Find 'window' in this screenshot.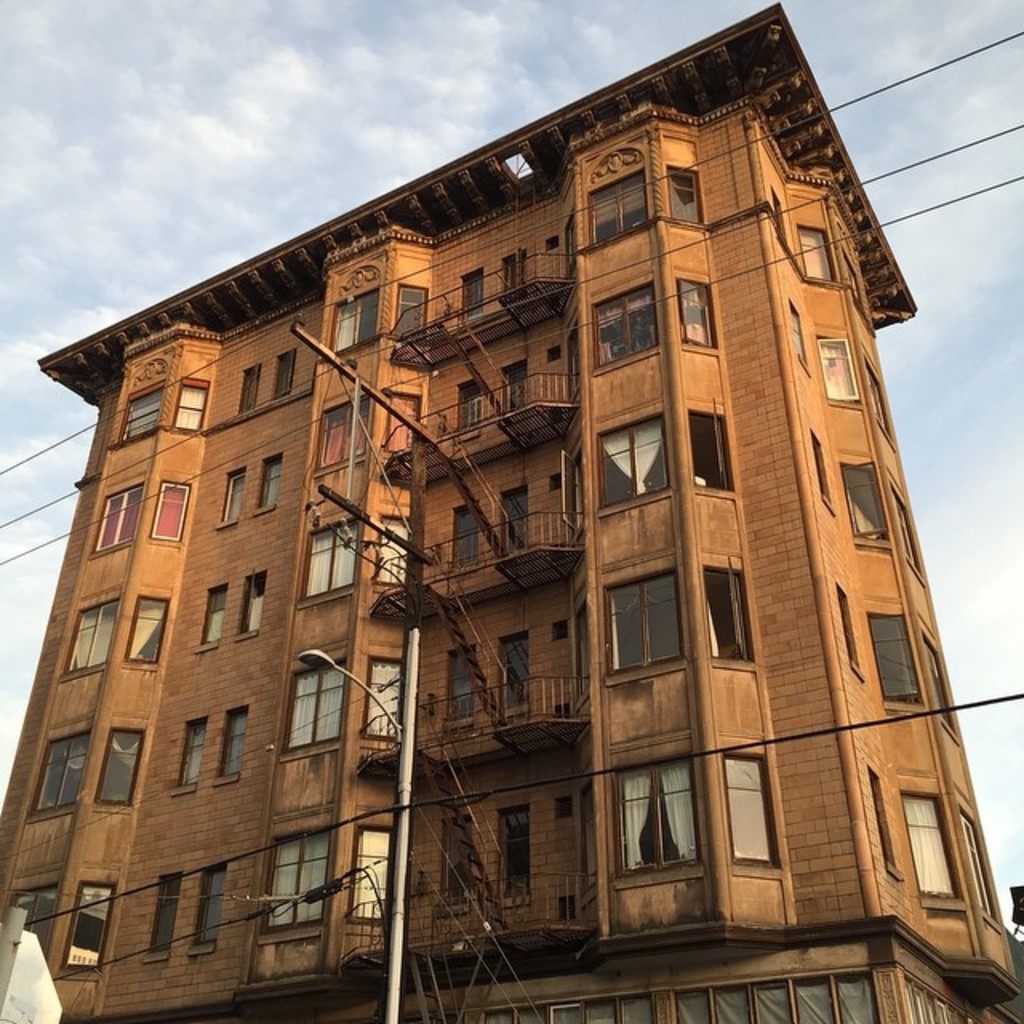
The bounding box for 'window' is [left=794, top=221, right=834, bottom=277].
